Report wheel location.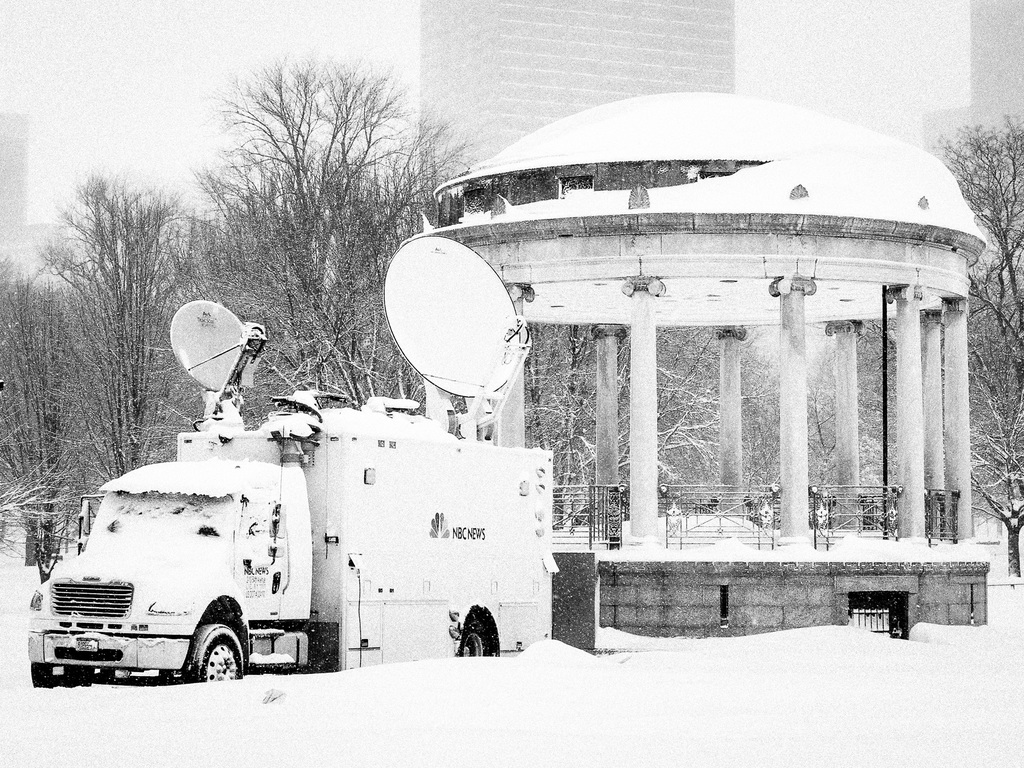
Report: 457 617 489 654.
